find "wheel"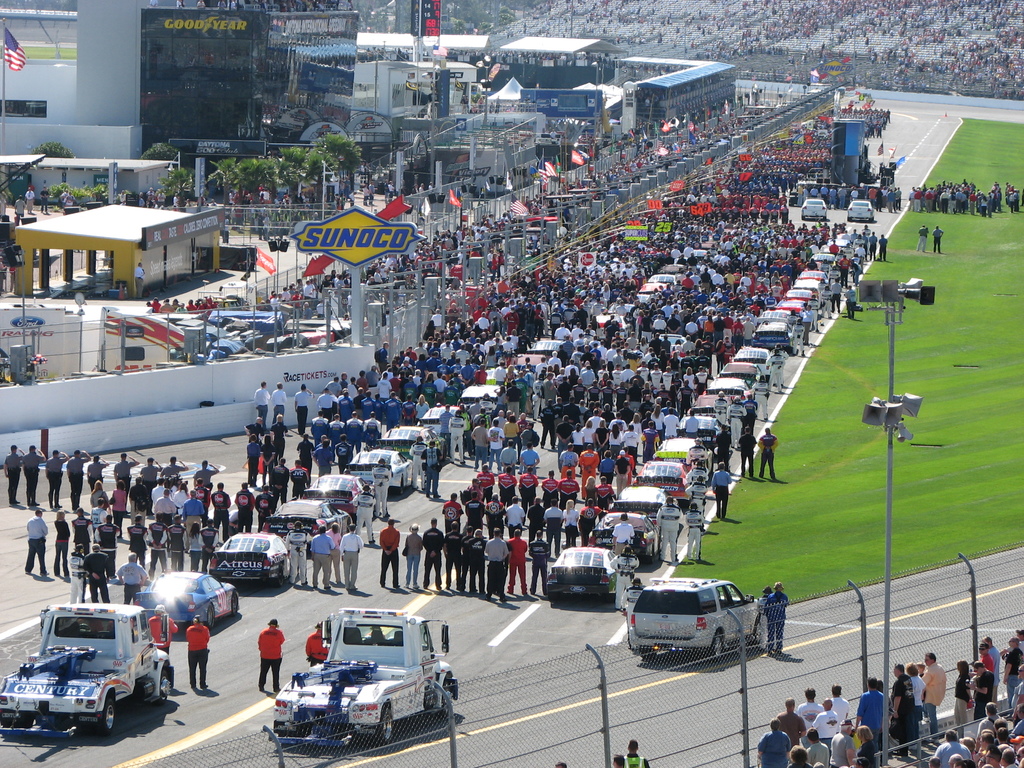
(640,646,657,660)
